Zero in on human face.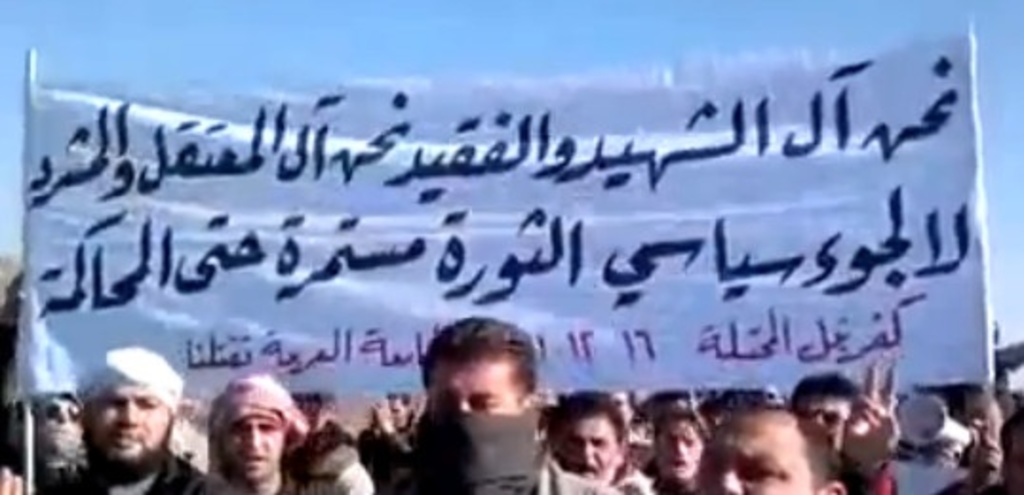
Zeroed in: crop(798, 394, 841, 432).
